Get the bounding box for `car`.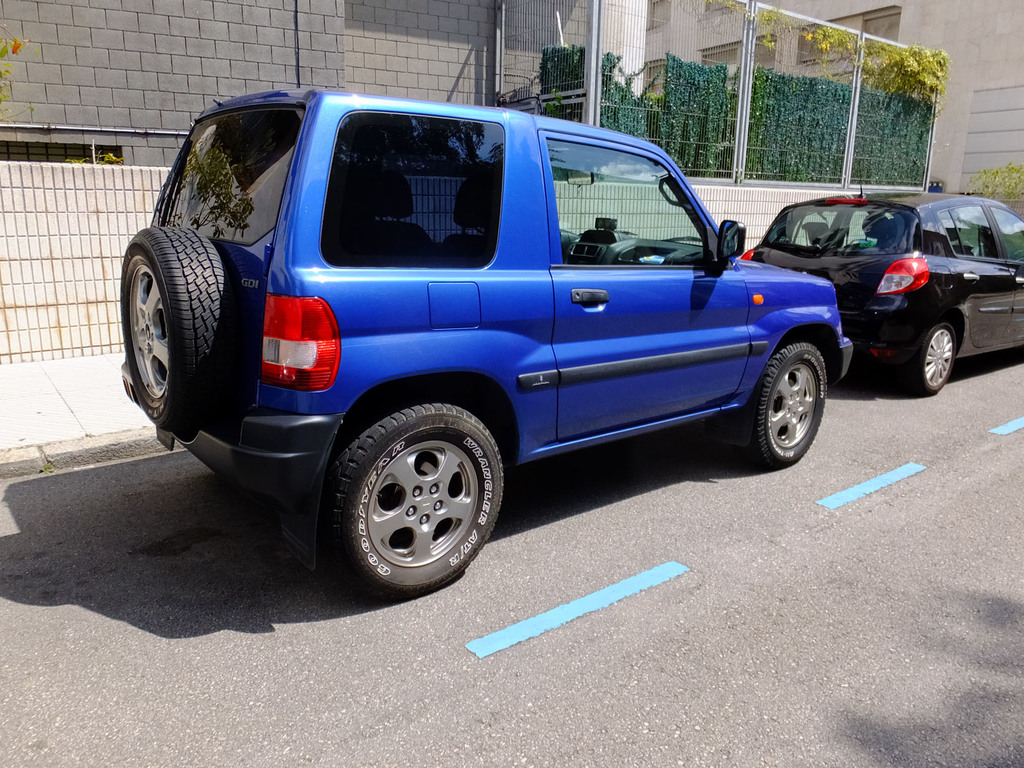
locate(743, 187, 1023, 401).
